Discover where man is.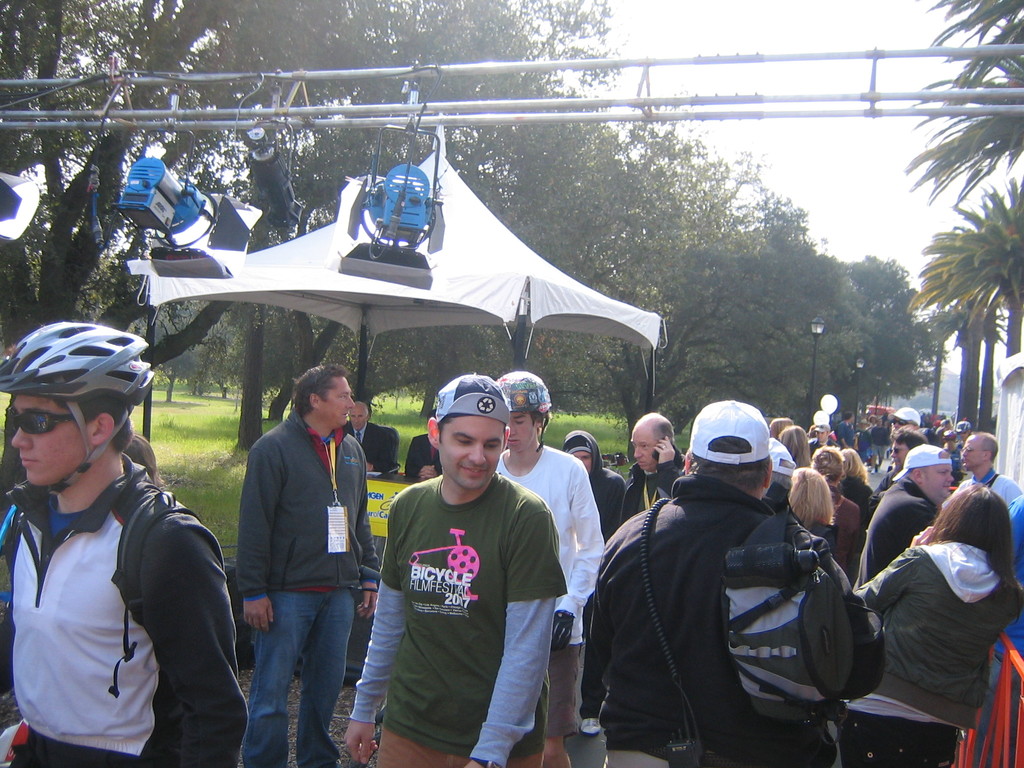
Discovered at bbox=[575, 400, 853, 767].
